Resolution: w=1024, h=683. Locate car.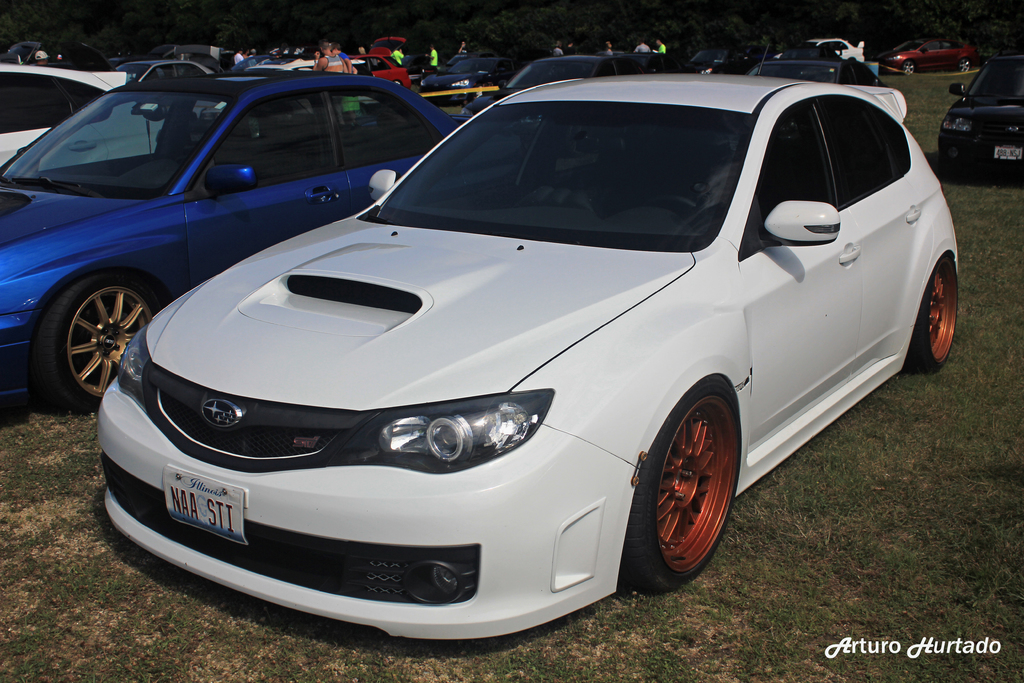
bbox=[879, 40, 977, 74].
